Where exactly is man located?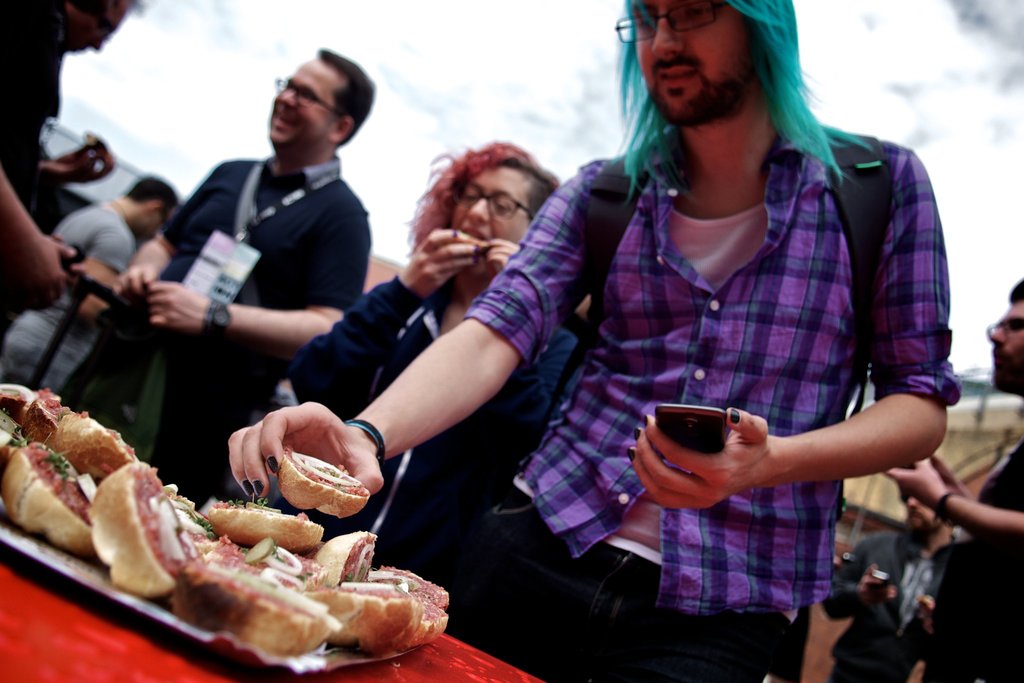
Its bounding box is bbox=(228, 0, 962, 682).
